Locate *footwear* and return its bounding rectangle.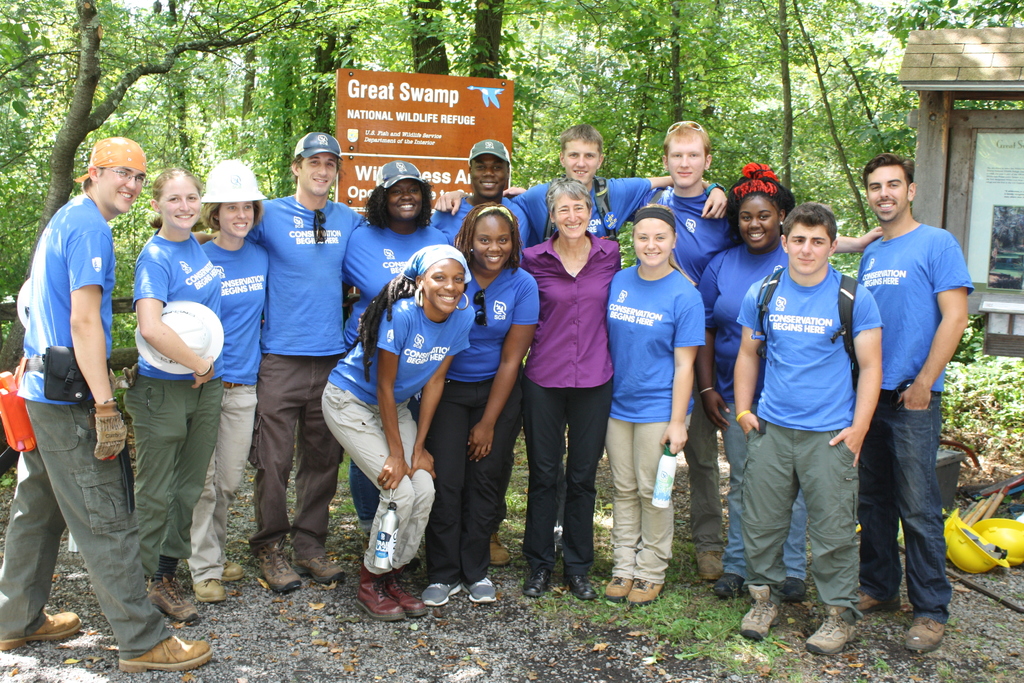
region(601, 573, 631, 605).
